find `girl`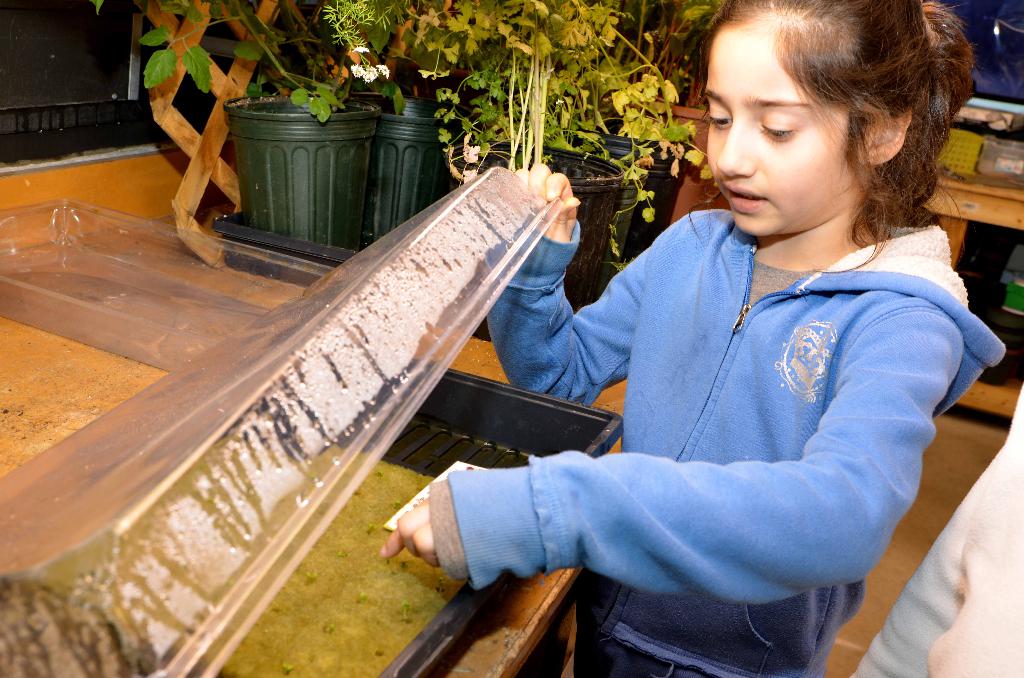
crop(378, 0, 1011, 677)
